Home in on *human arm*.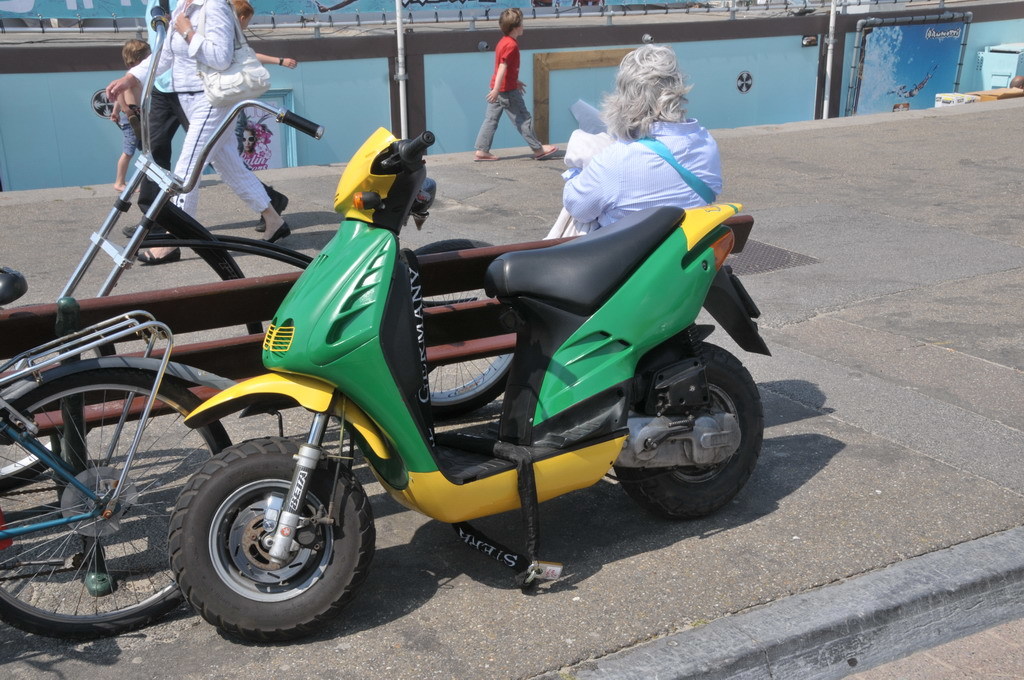
Homed in at bbox=(485, 40, 517, 100).
